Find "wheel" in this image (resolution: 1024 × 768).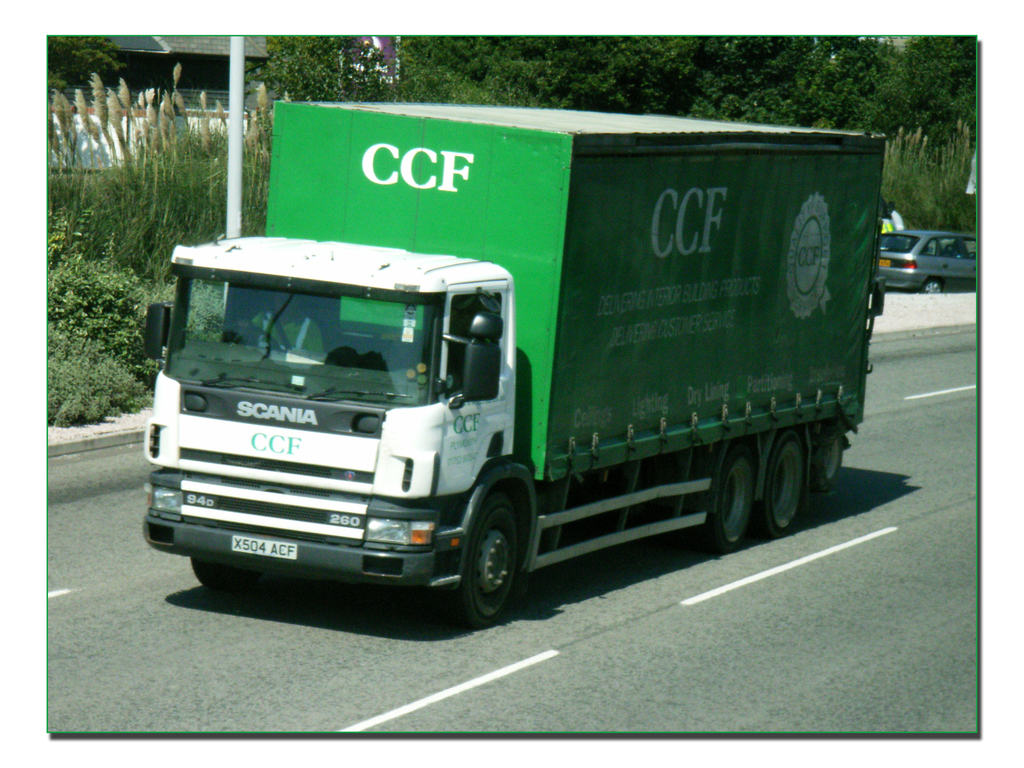
(220,322,295,353).
